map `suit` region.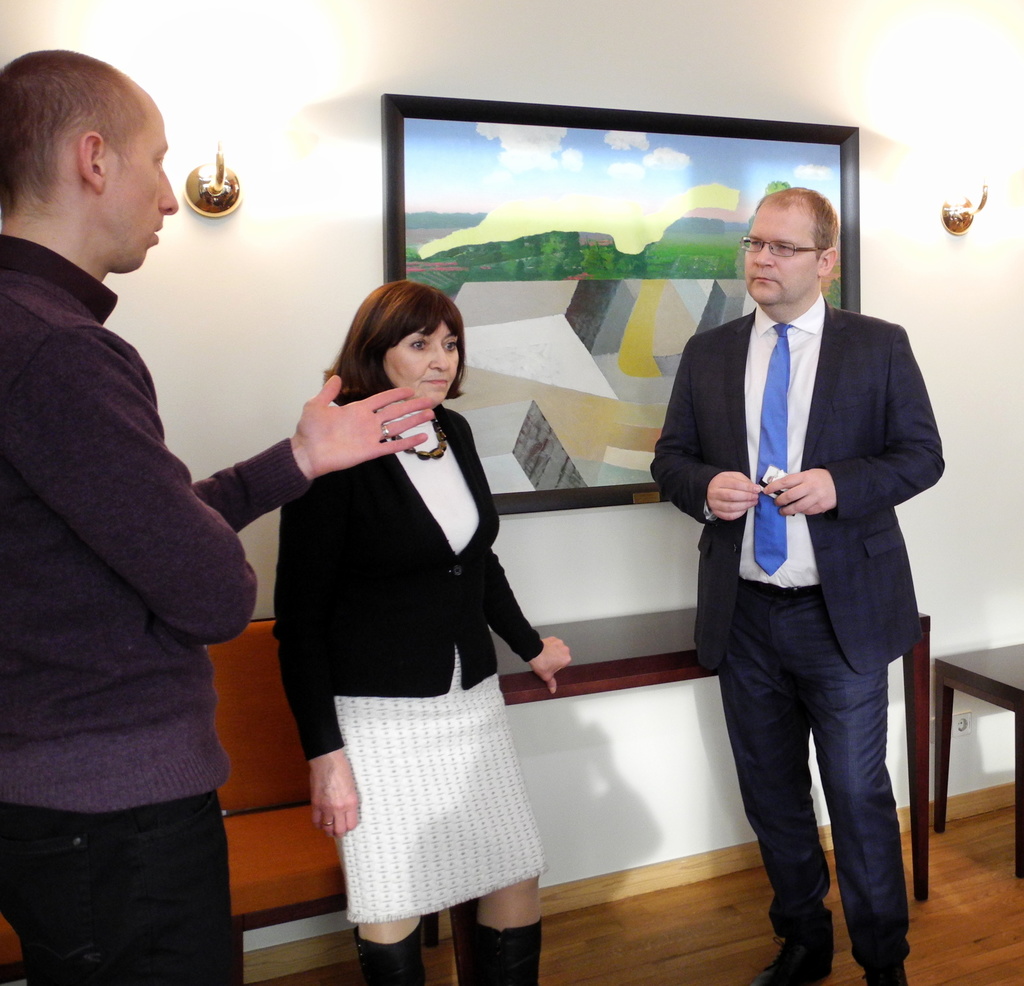
Mapped to x1=664, y1=191, x2=938, y2=969.
